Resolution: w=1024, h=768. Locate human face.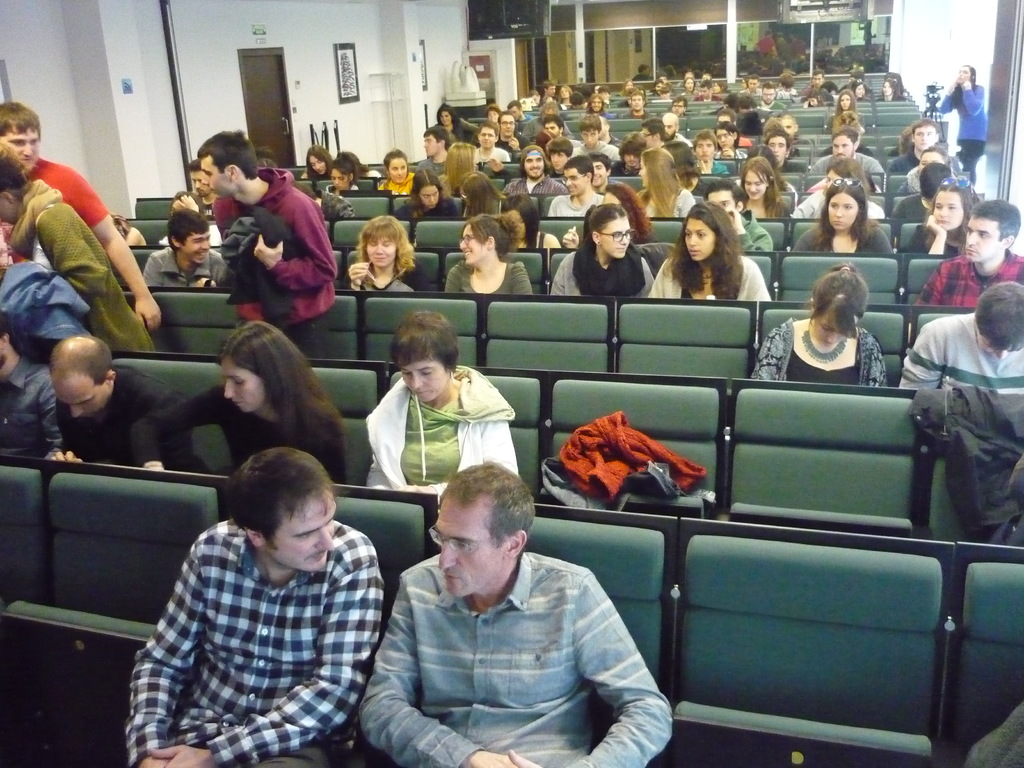
[left=626, top=80, right=632, bottom=89].
